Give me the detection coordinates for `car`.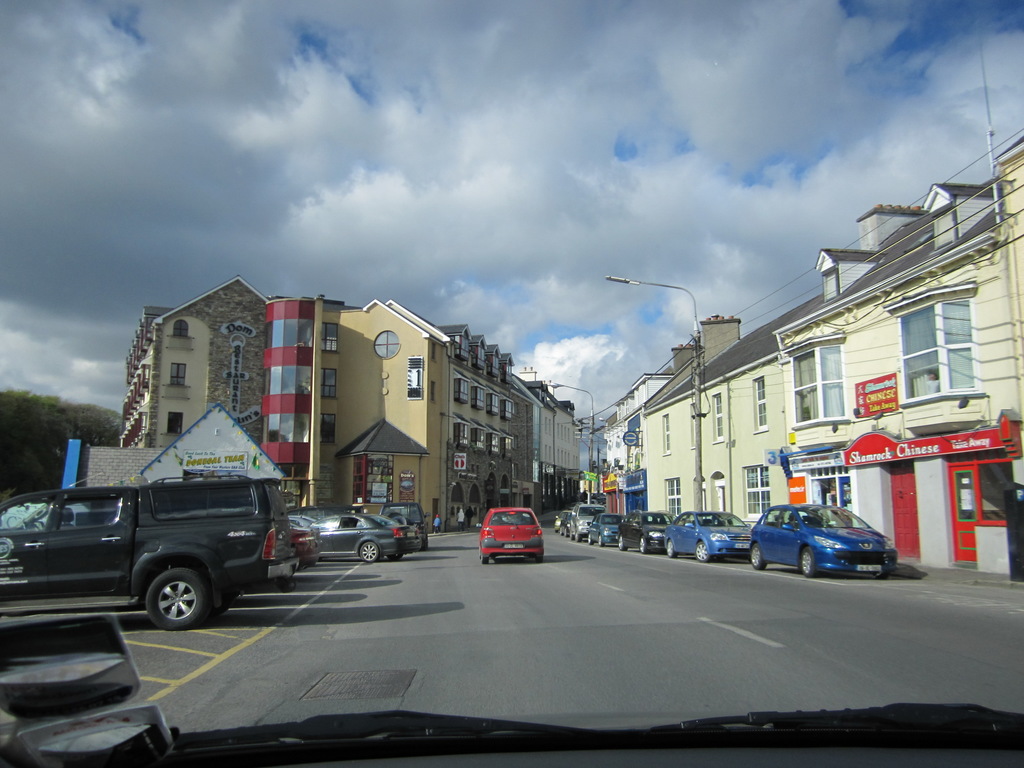
[left=290, top=521, right=320, bottom=565].
